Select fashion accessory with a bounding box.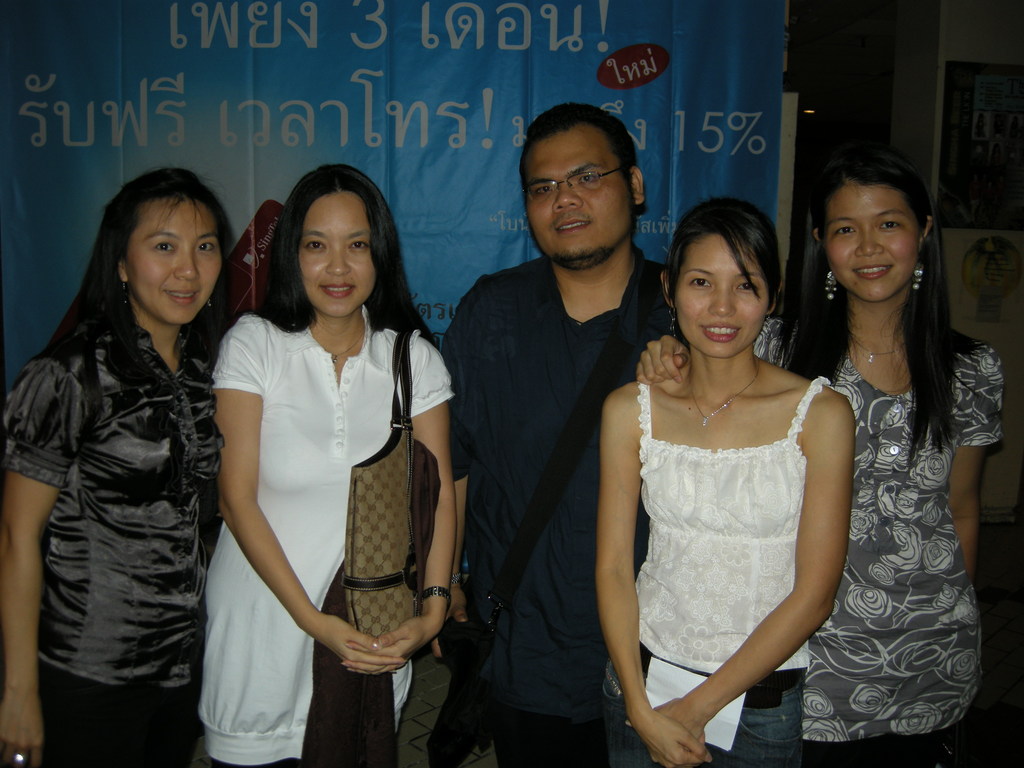
x1=847, y1=335, x2=903, y2=364.
